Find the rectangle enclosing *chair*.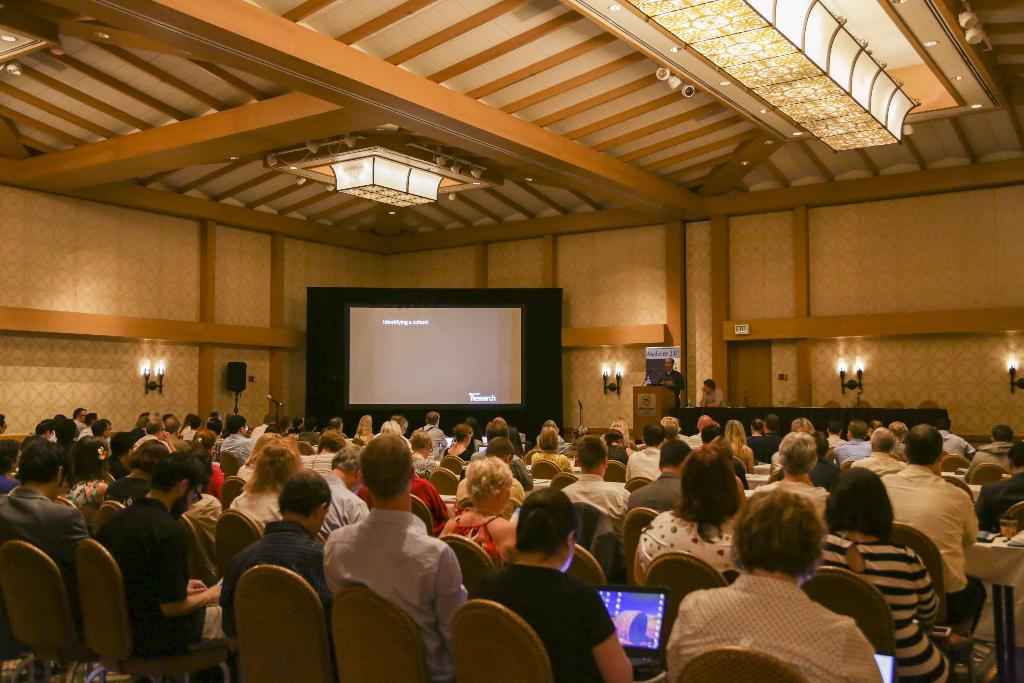
pyautogui.locateOnScreen(0, 541, 104, 682).
